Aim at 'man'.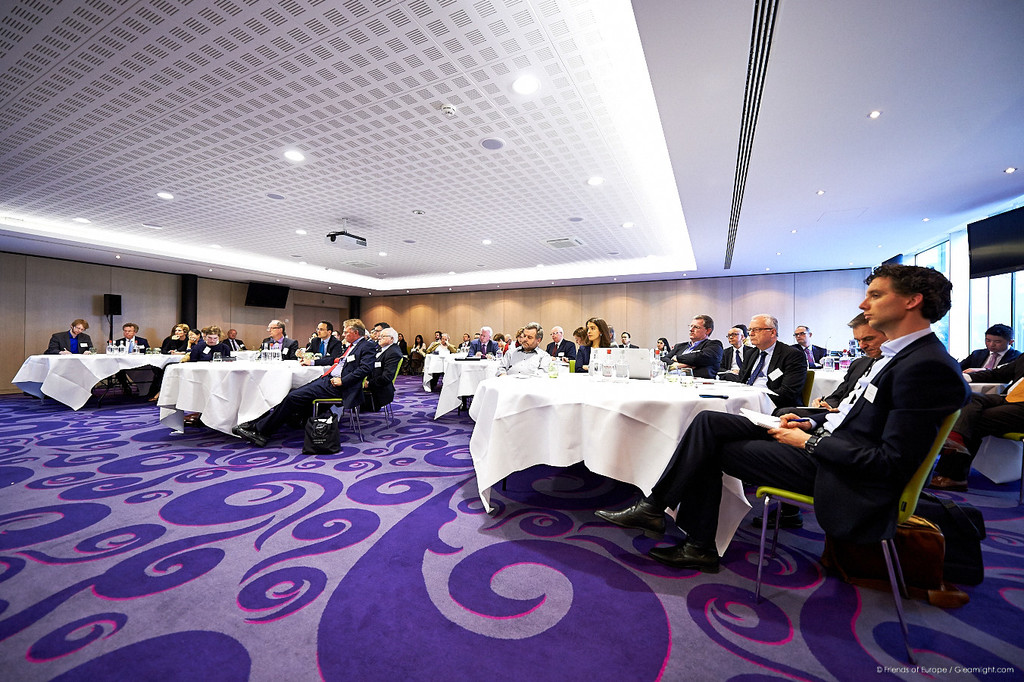
Aimed at 110, 321, 148, 355.
